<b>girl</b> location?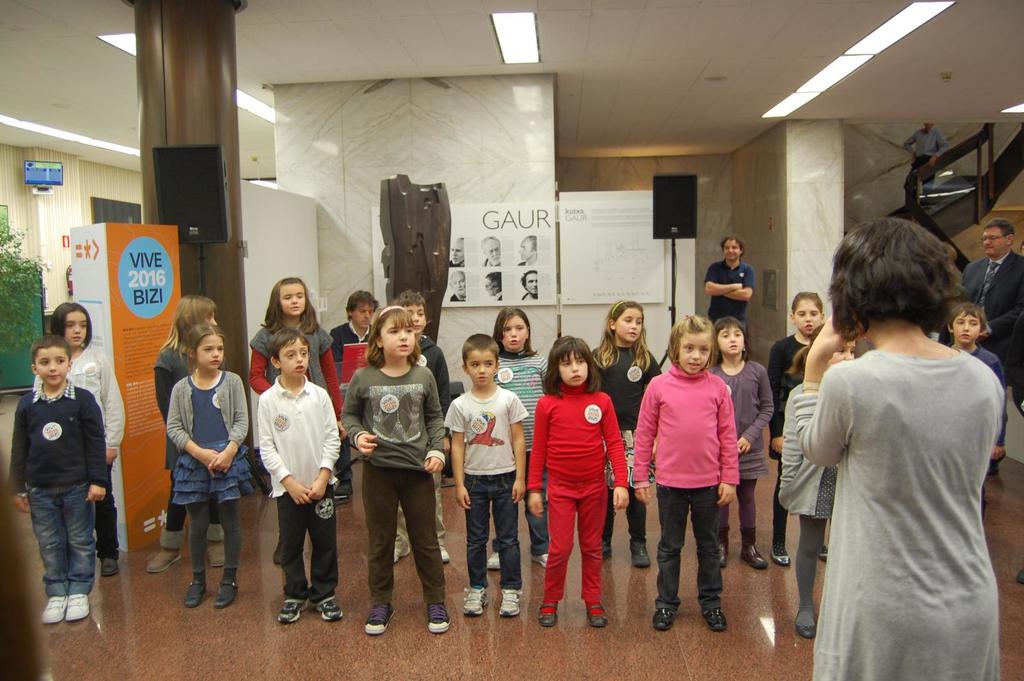
(143,297,223,576)
